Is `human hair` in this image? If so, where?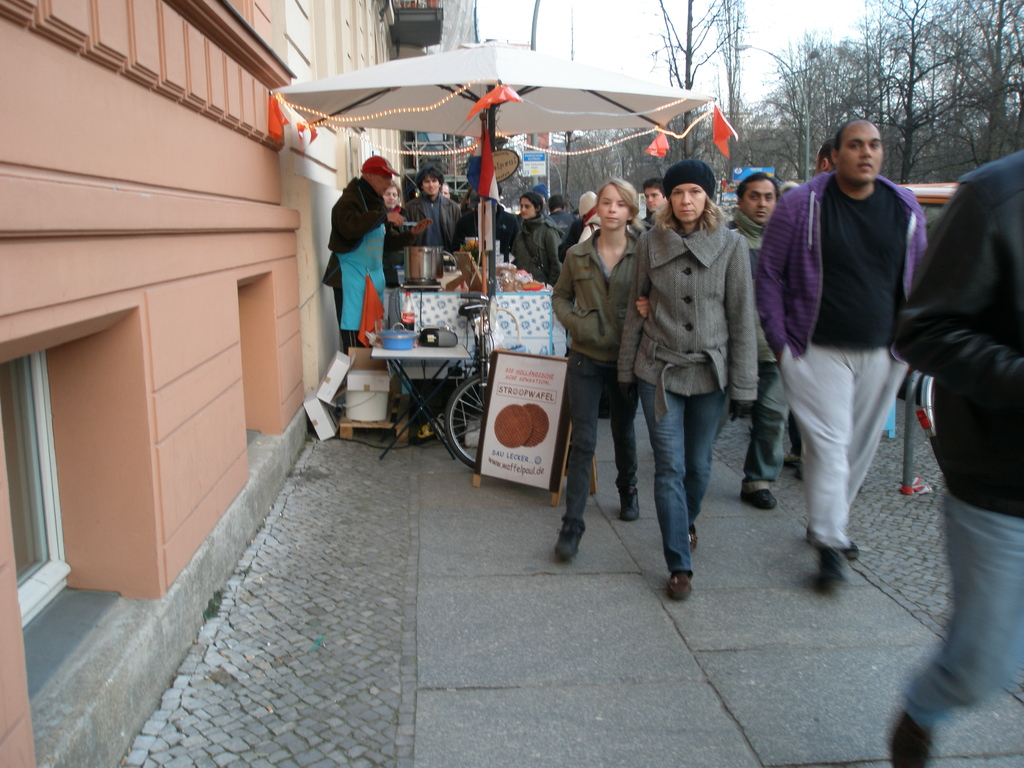
Yes, at crop(821, 142, 835, 163).
